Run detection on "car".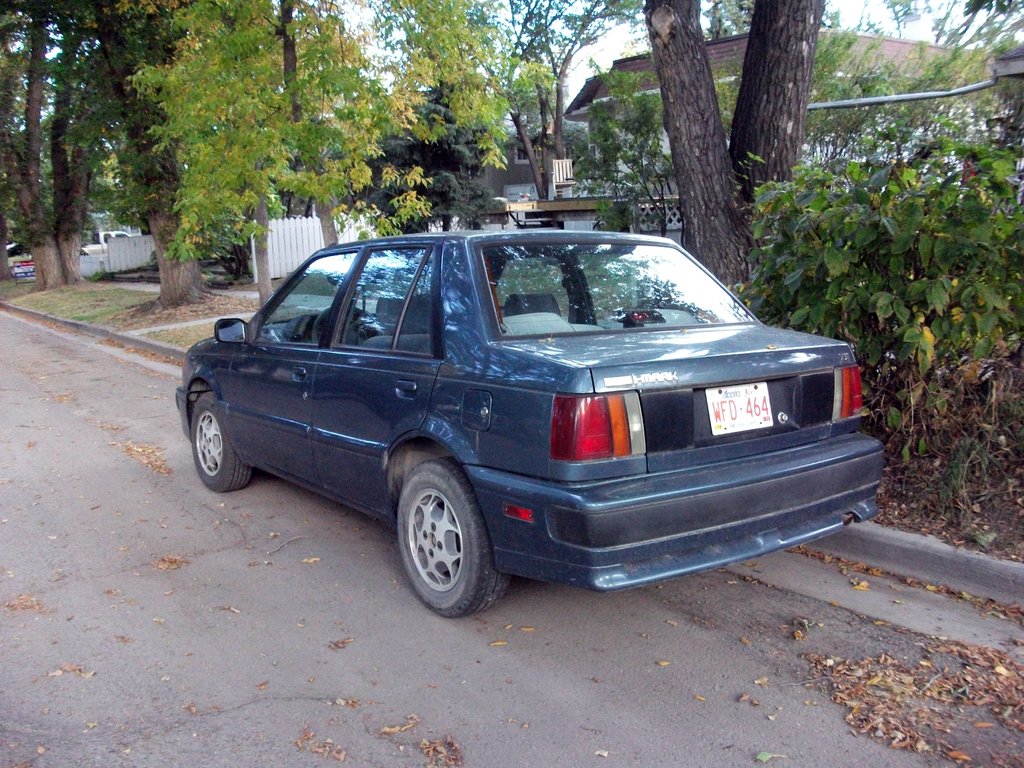
Result: (x1=177, y1=233, x2=884, y2=620).
